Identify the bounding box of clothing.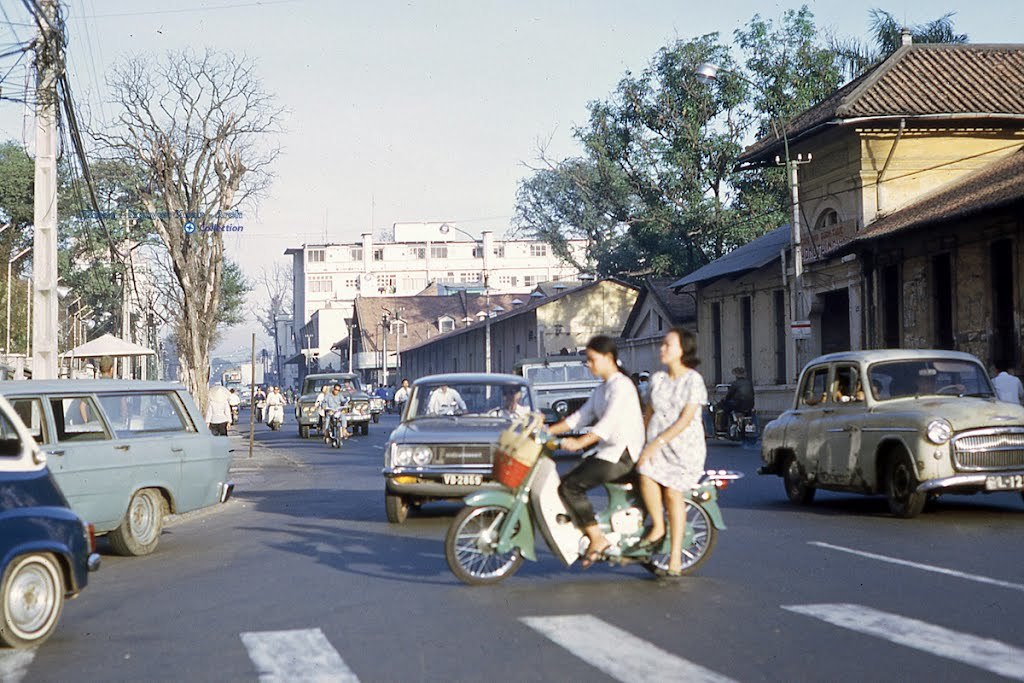
crop(321, 391, 347, 435).
